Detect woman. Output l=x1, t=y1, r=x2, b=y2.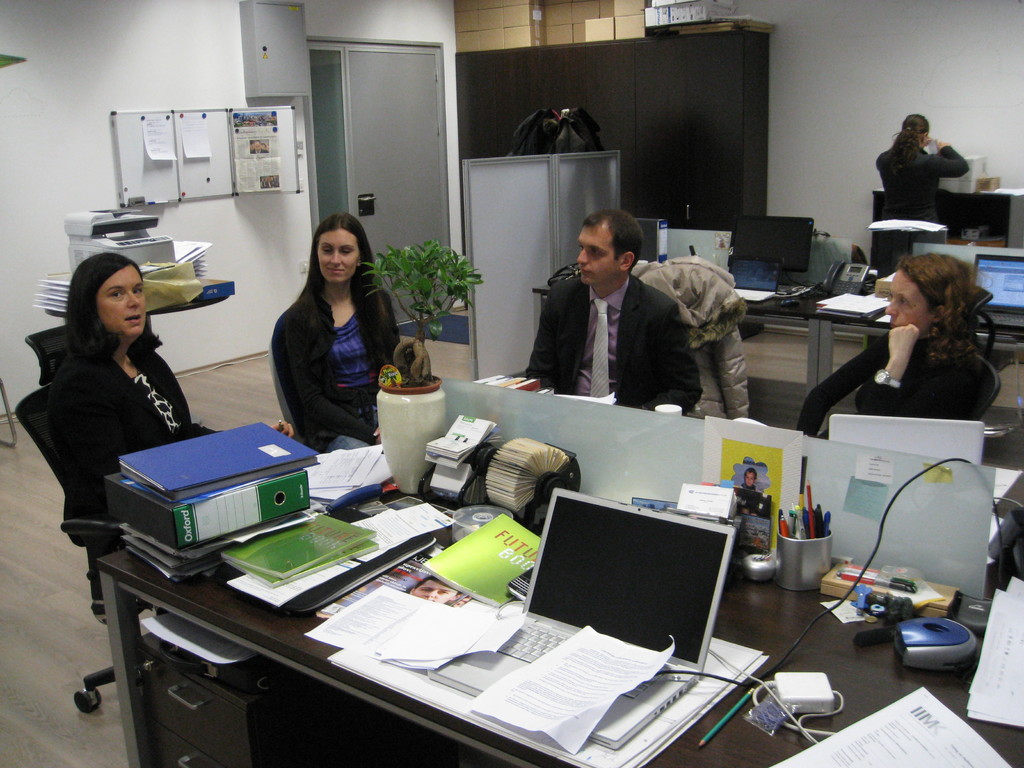
l=255, t=202, r=390, b=461.
